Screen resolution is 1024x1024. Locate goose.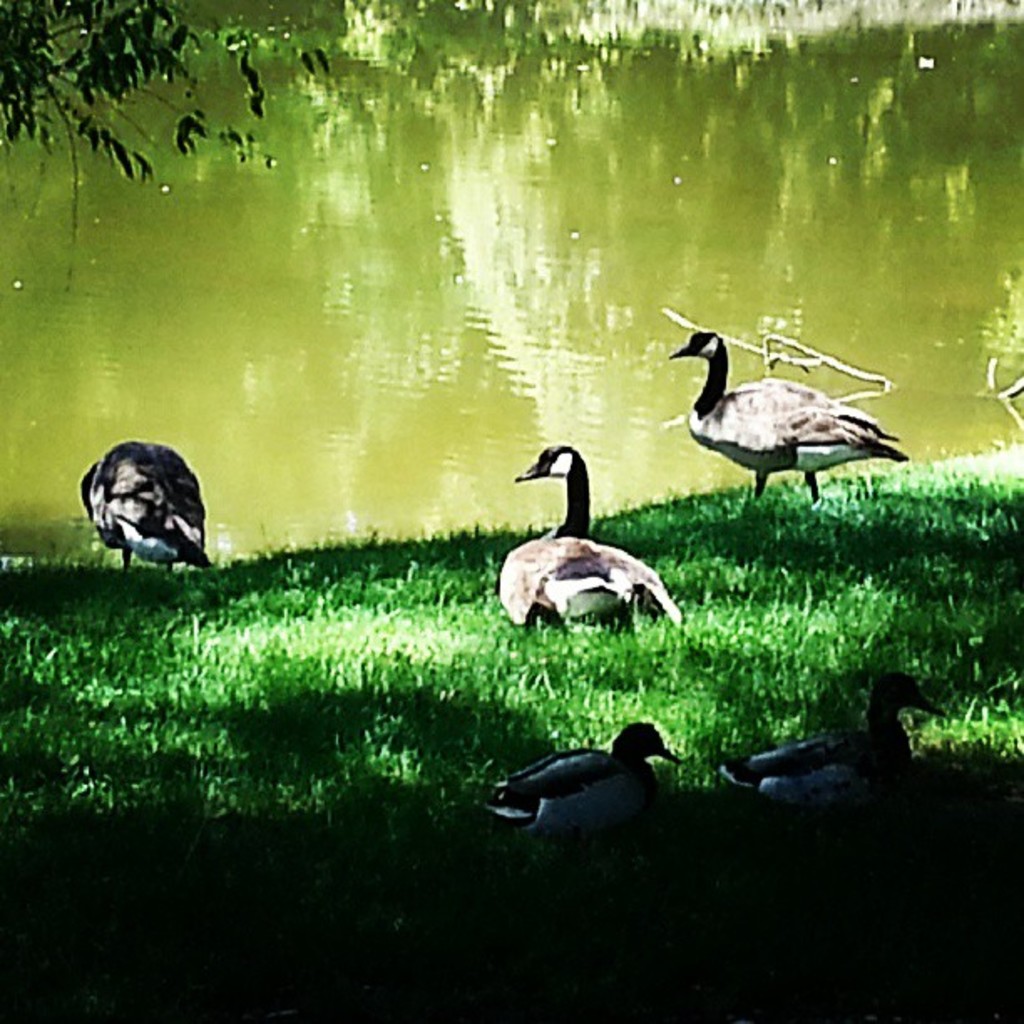
(84,437,212,579).
